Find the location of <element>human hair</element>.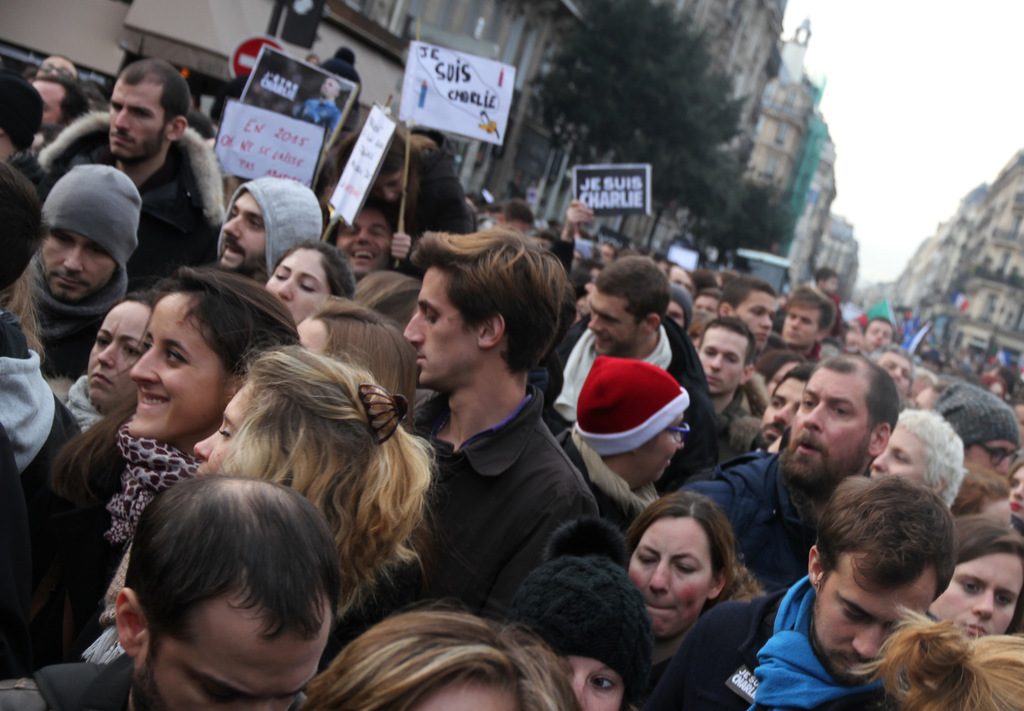
Location: <box>580,254,606,273</box>.
